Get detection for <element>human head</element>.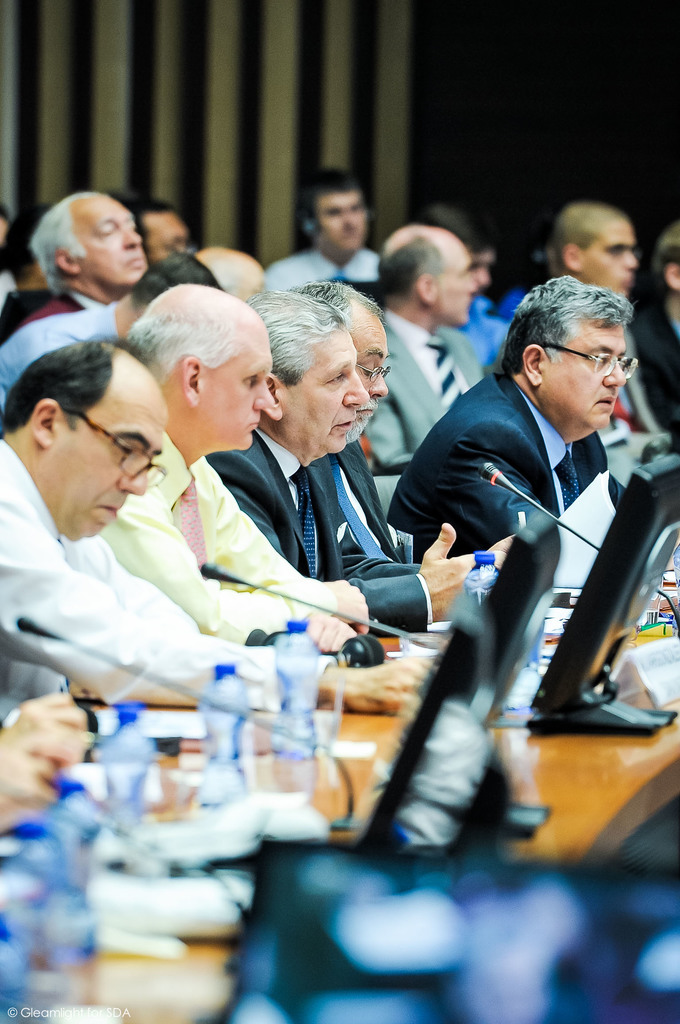
Detection: [28, 183, 140, 296].
